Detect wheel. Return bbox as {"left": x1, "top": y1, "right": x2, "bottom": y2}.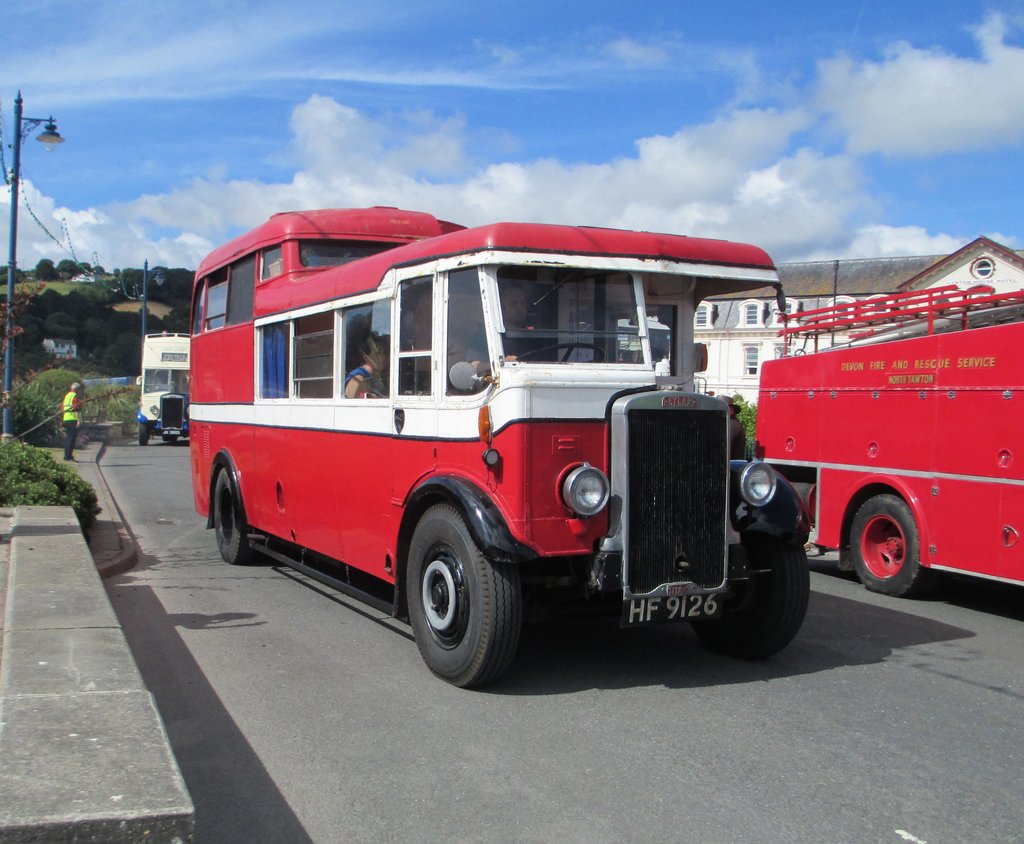
{"left": 138, "top": 424, "right": 148, "bottom": 444}.
